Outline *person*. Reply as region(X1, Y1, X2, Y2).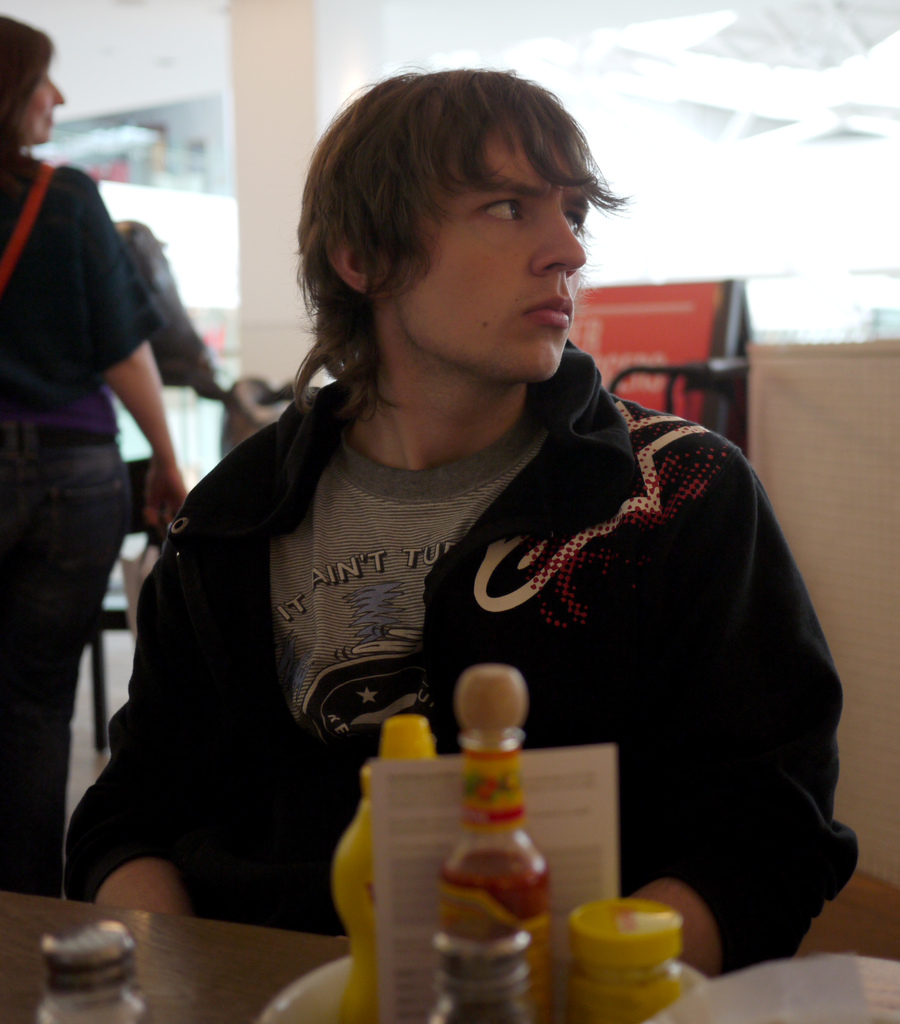
region(0, 11, 194, 905).
